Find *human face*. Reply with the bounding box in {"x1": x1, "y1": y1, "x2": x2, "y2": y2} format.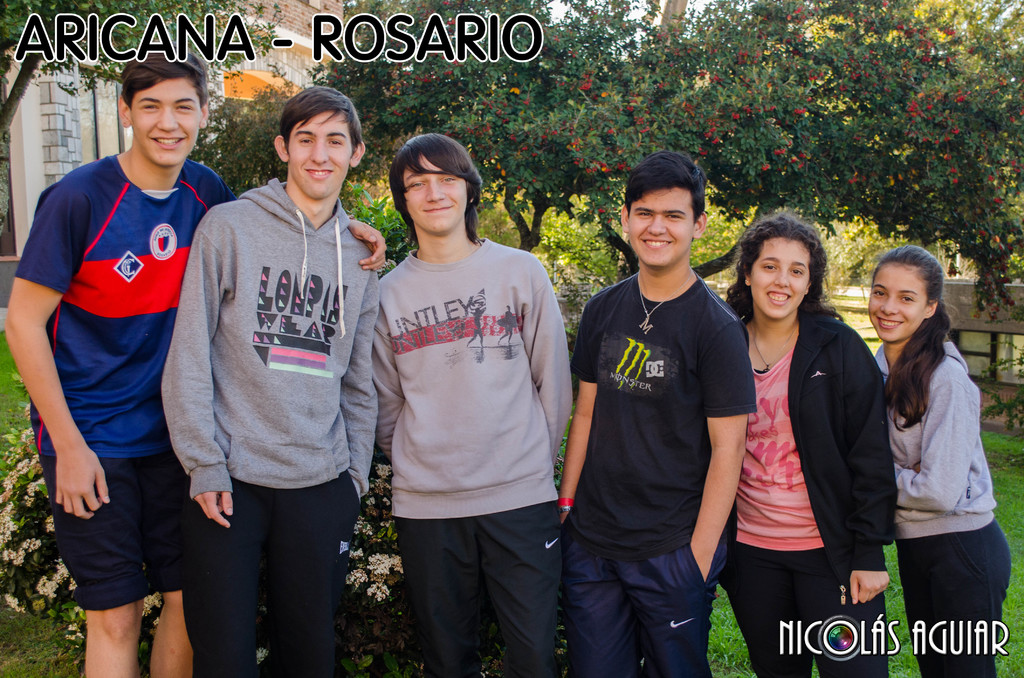
{"x1": 133, "y1": 77, "x2": 200, "y2": 166}.
